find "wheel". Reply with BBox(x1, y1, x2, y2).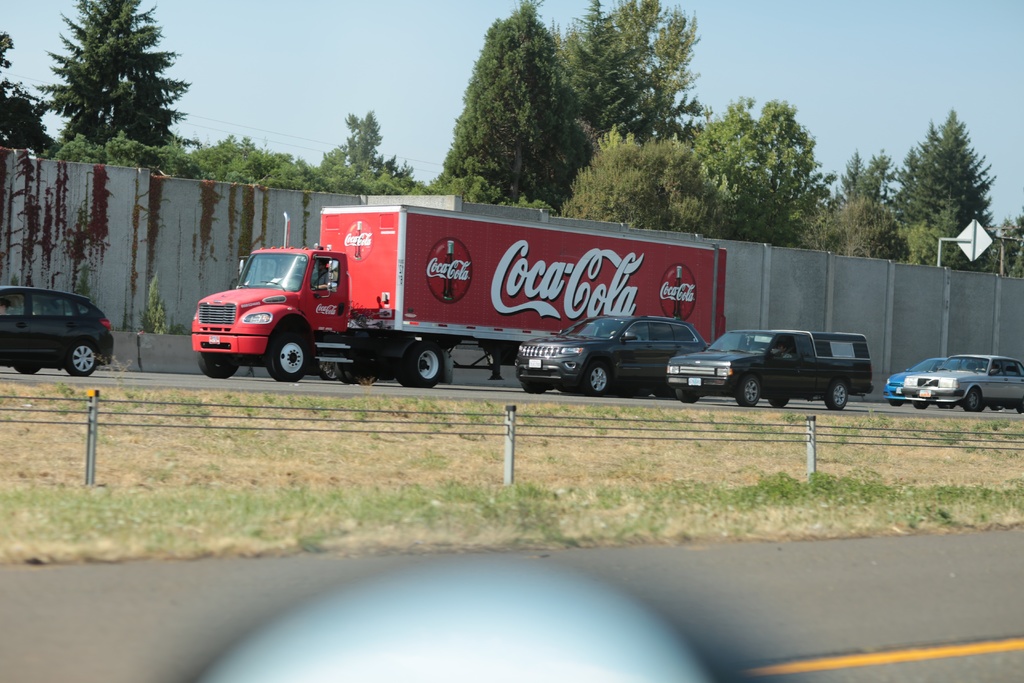
BBox(396, 337, 445, 388).
